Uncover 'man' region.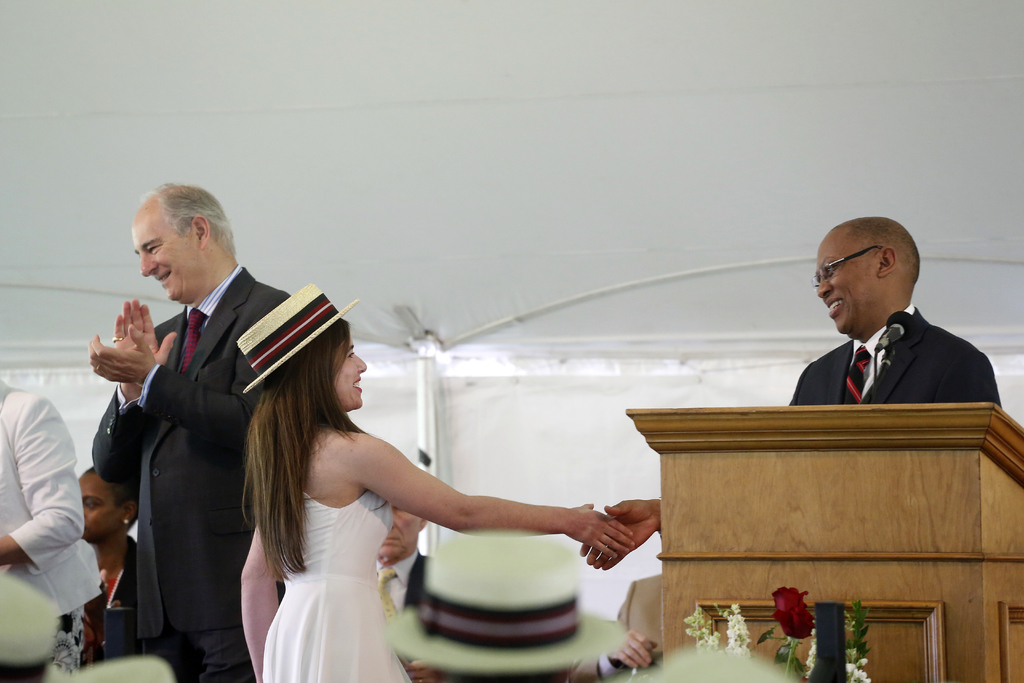
Uncovered: 580/215/1001/572.
